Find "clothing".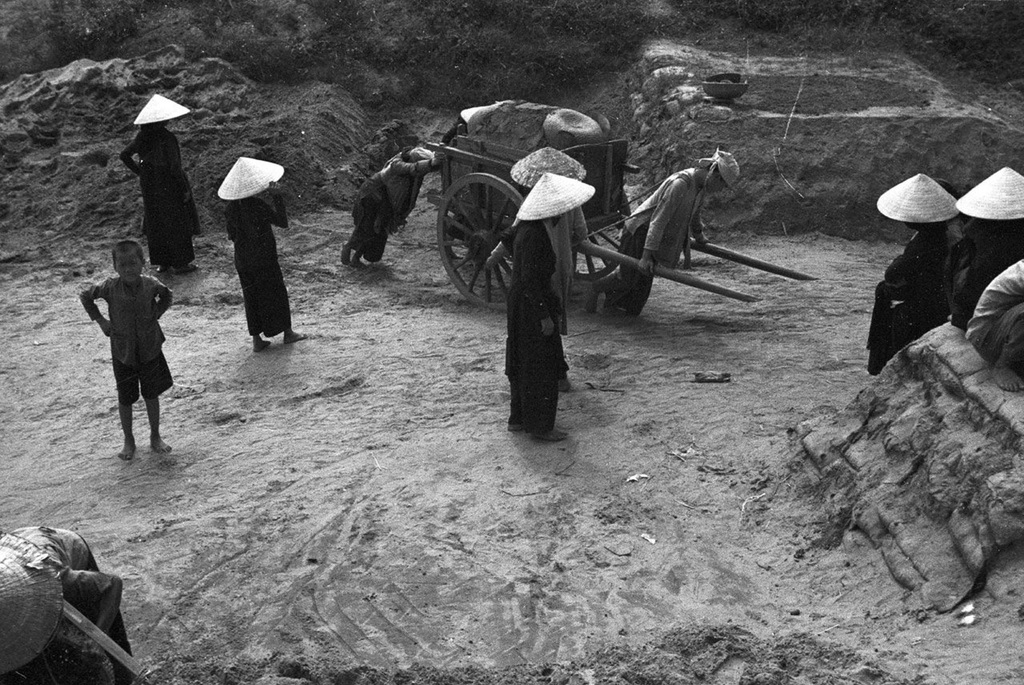
[970, 253, 1023, 373].
